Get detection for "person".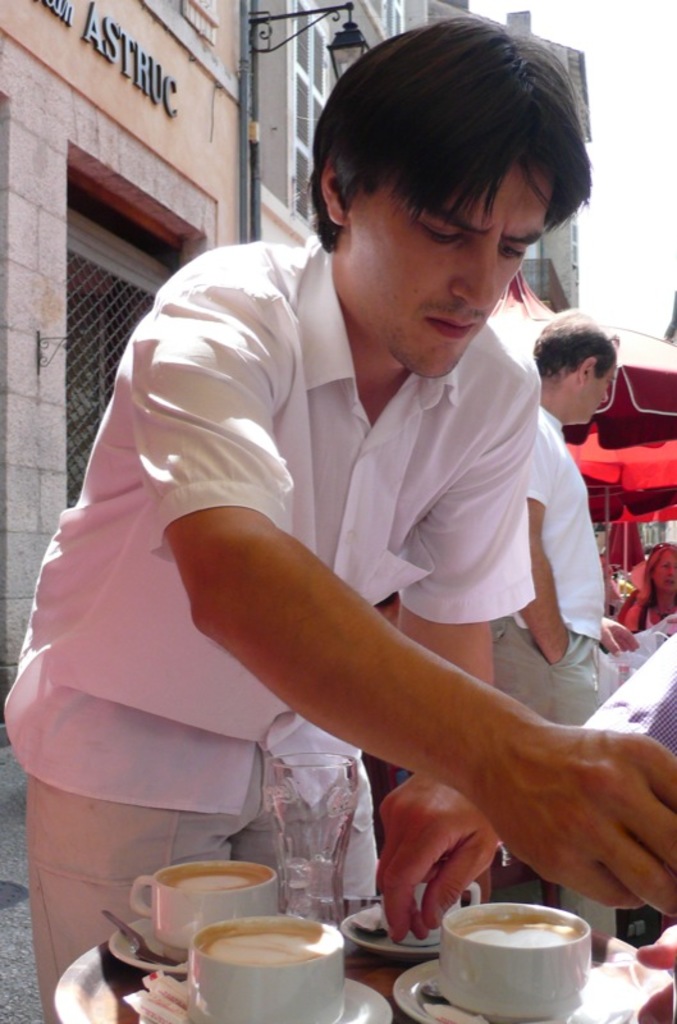
Detection: [0, 17, 676, 1023].
